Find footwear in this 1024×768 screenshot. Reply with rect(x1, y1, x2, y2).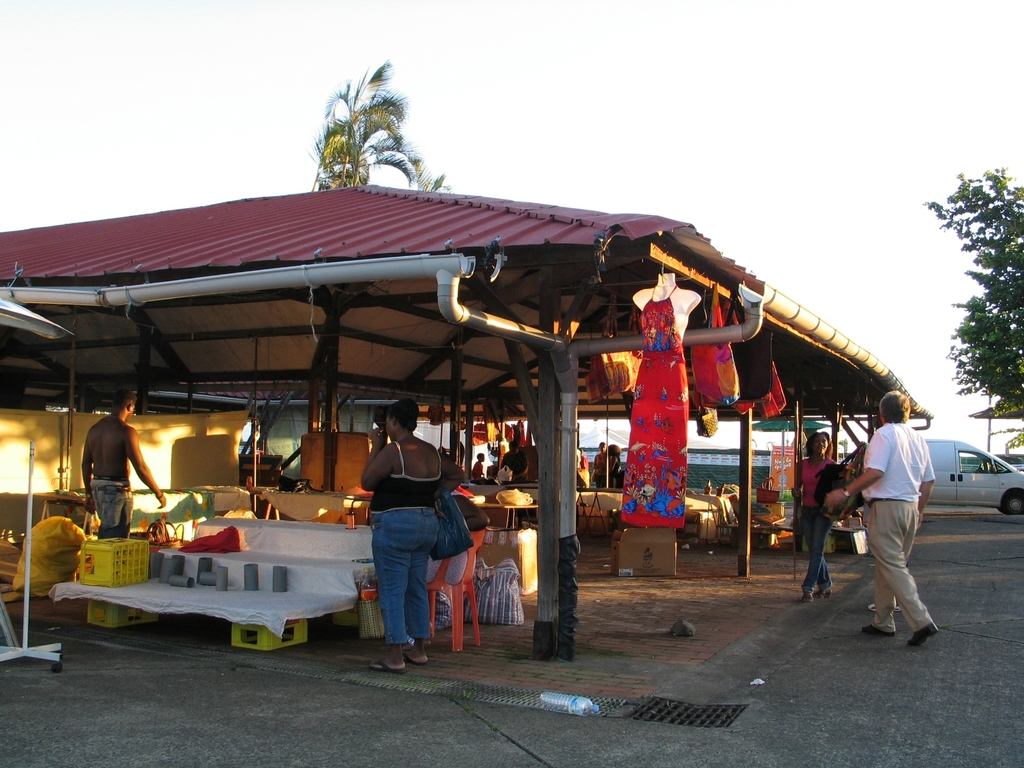
rect(904, 620, 946, 651).
